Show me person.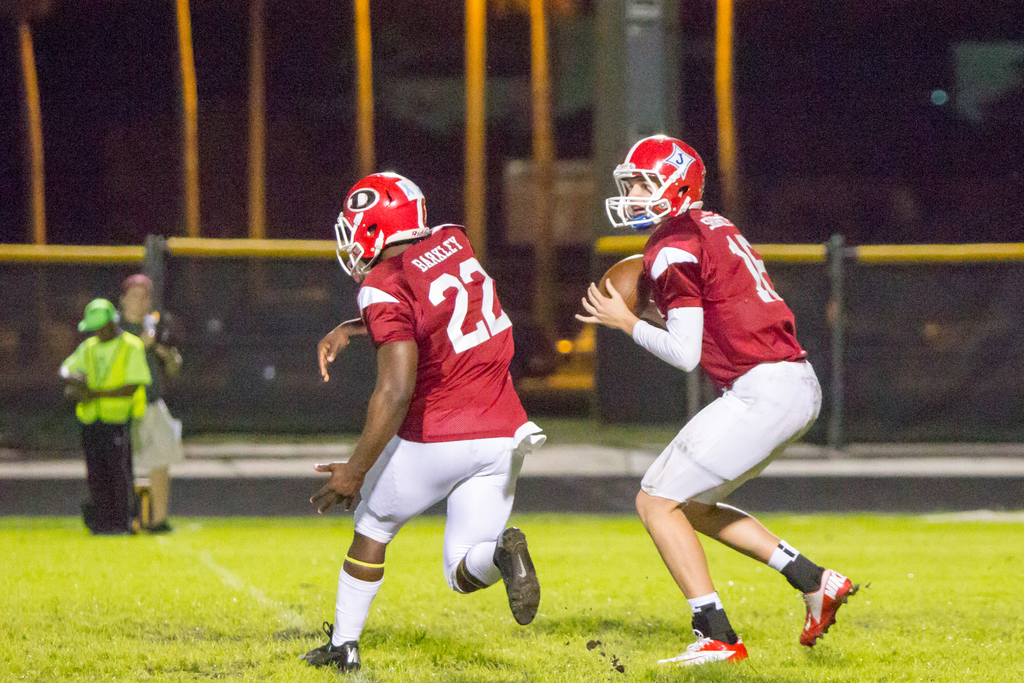
person is here: 300/168/548/657.
